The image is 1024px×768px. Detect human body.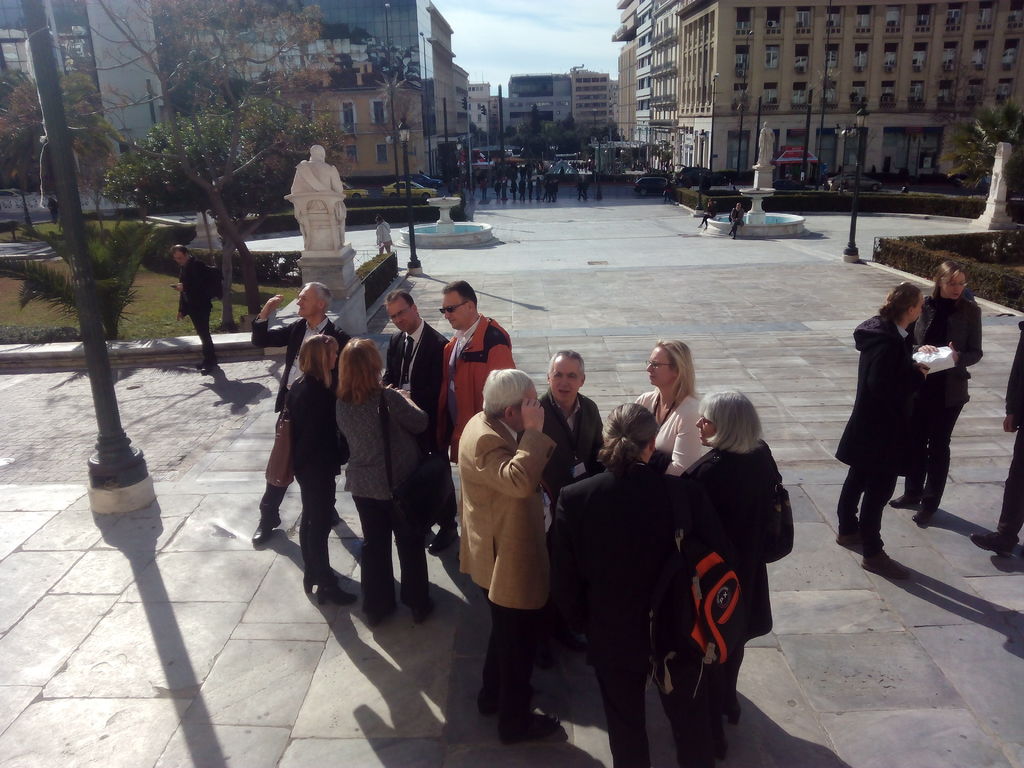
Detection: {"x1": 822, "y1": 184, "x2": 831, "y2": 191}.
